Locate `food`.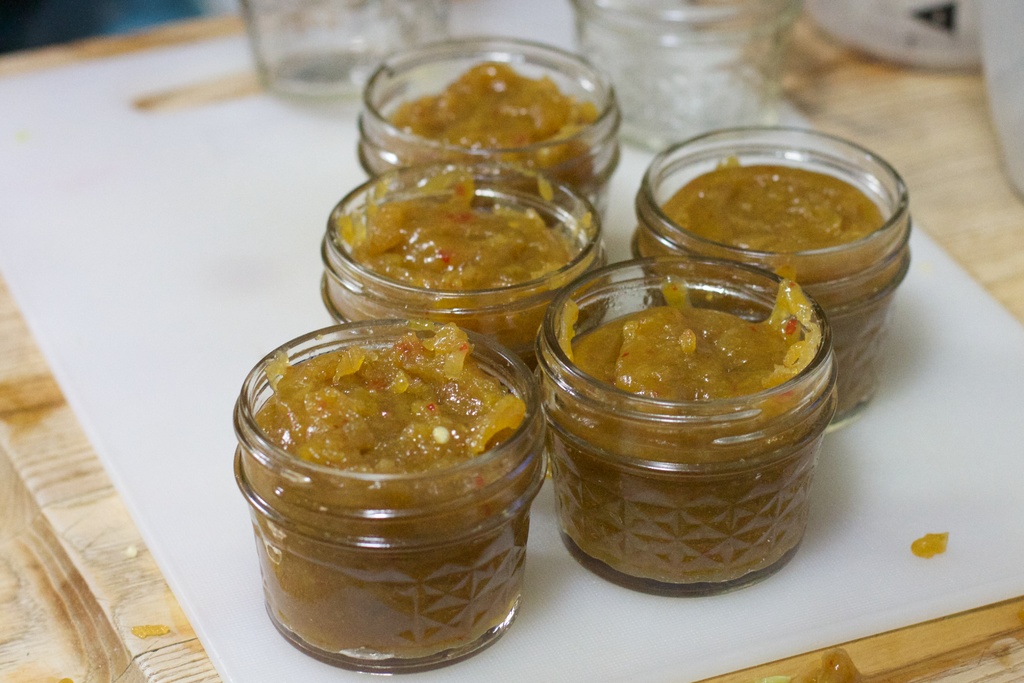
Bounding box: (left=524, top=267, right=855, bottom=579).
